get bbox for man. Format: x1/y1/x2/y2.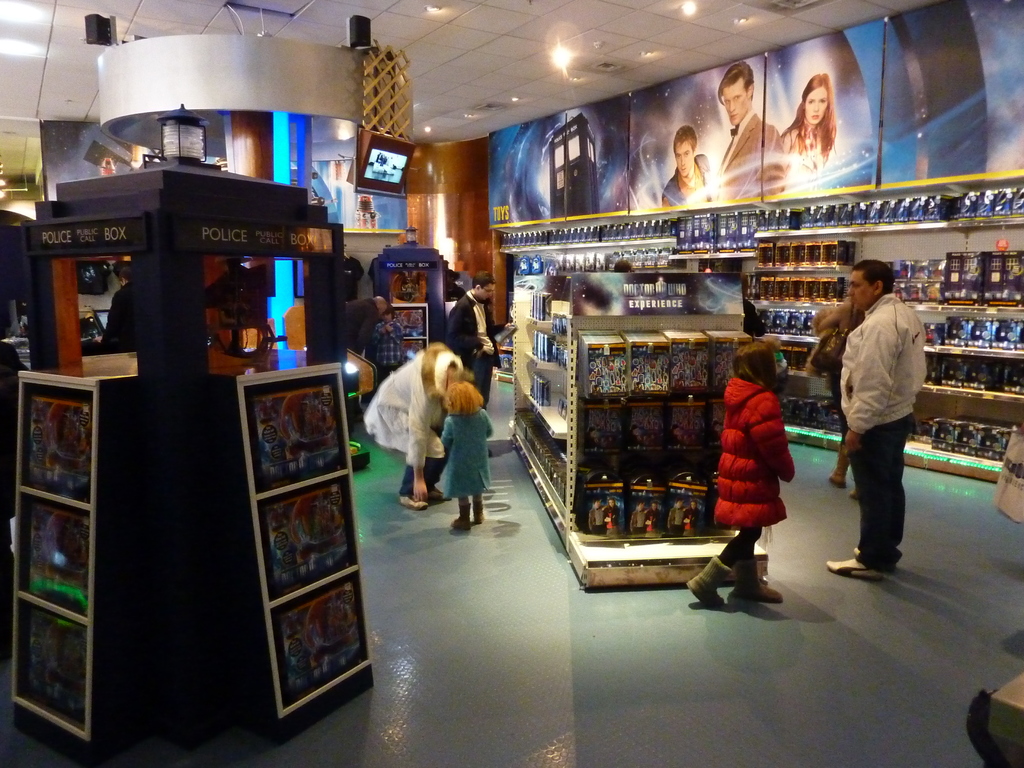
658/129/717/204.
